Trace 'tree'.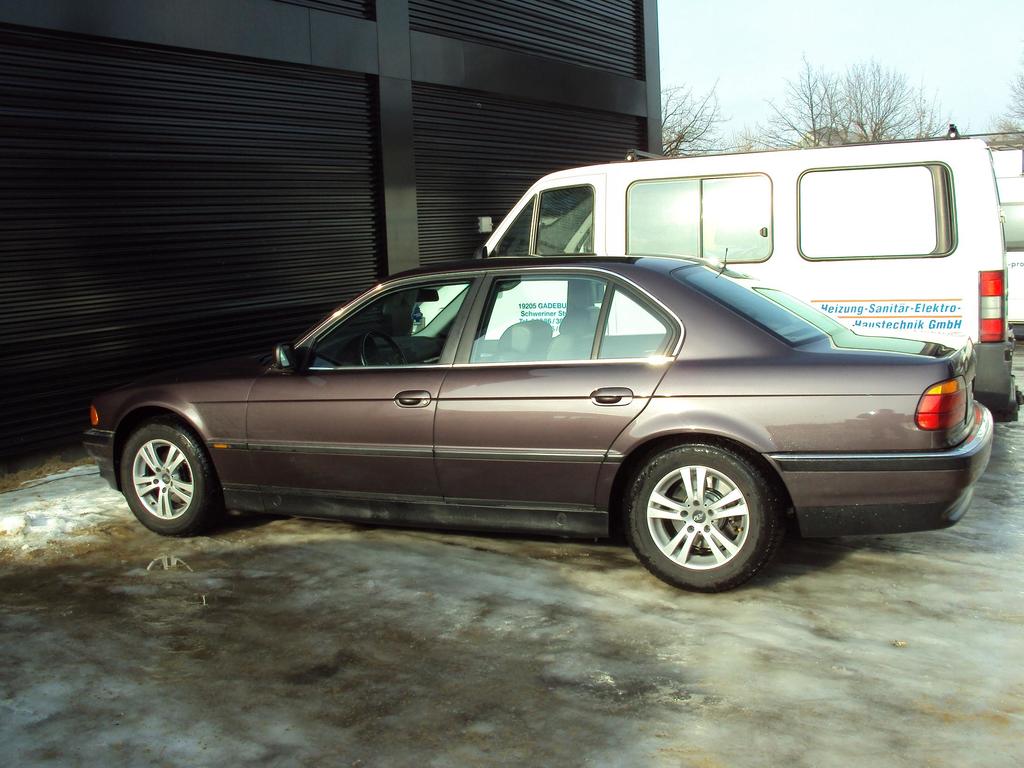
Traced to (x1=990, y1=44, x2=1023, y2=132).
